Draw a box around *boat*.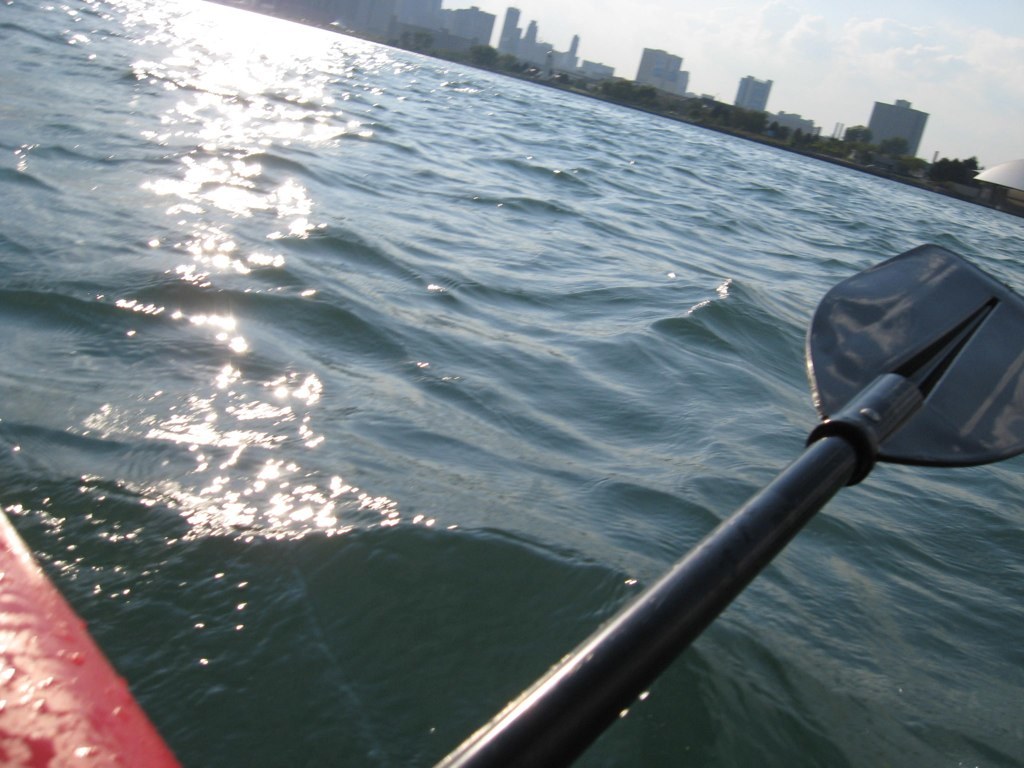
0:502:175:767.
